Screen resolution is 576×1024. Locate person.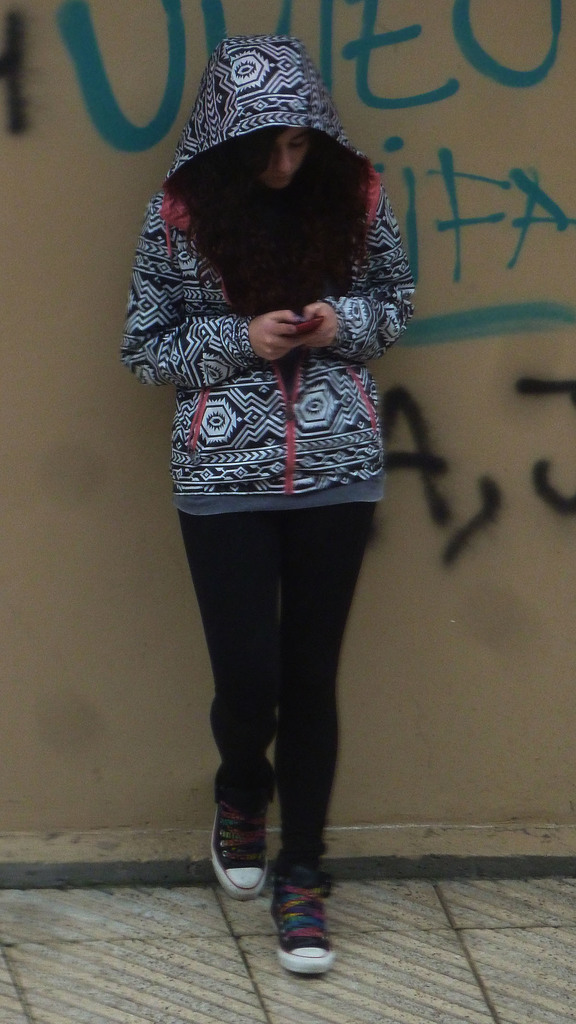
<bbox>127, 4, 430, 972</bbox>.
